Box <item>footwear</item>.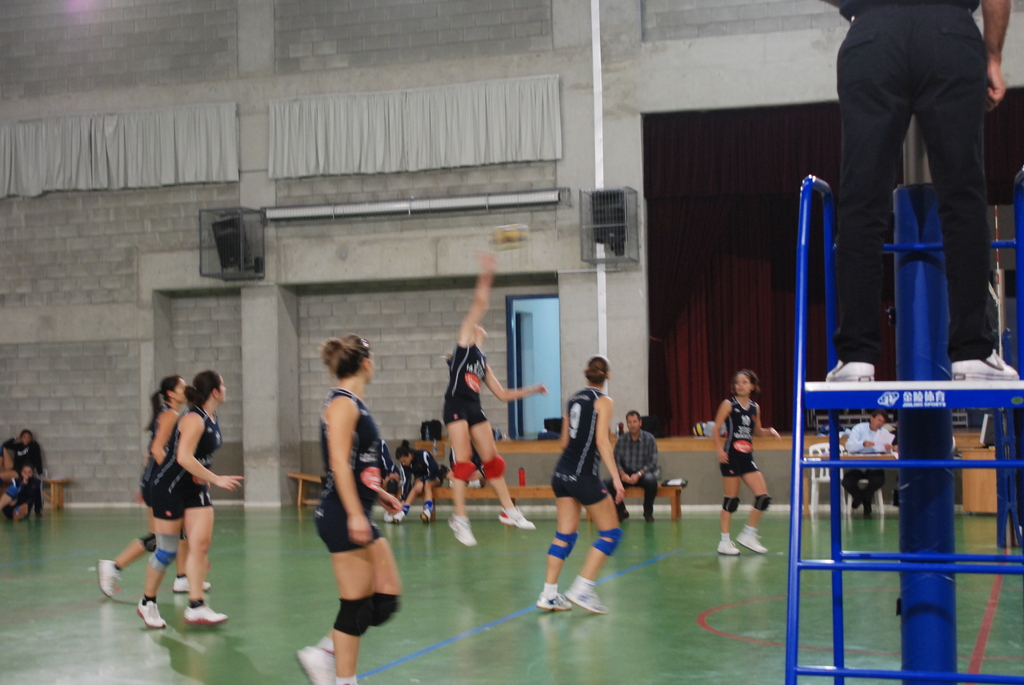
x1=179, y1=598, x2=229, y2=626.
